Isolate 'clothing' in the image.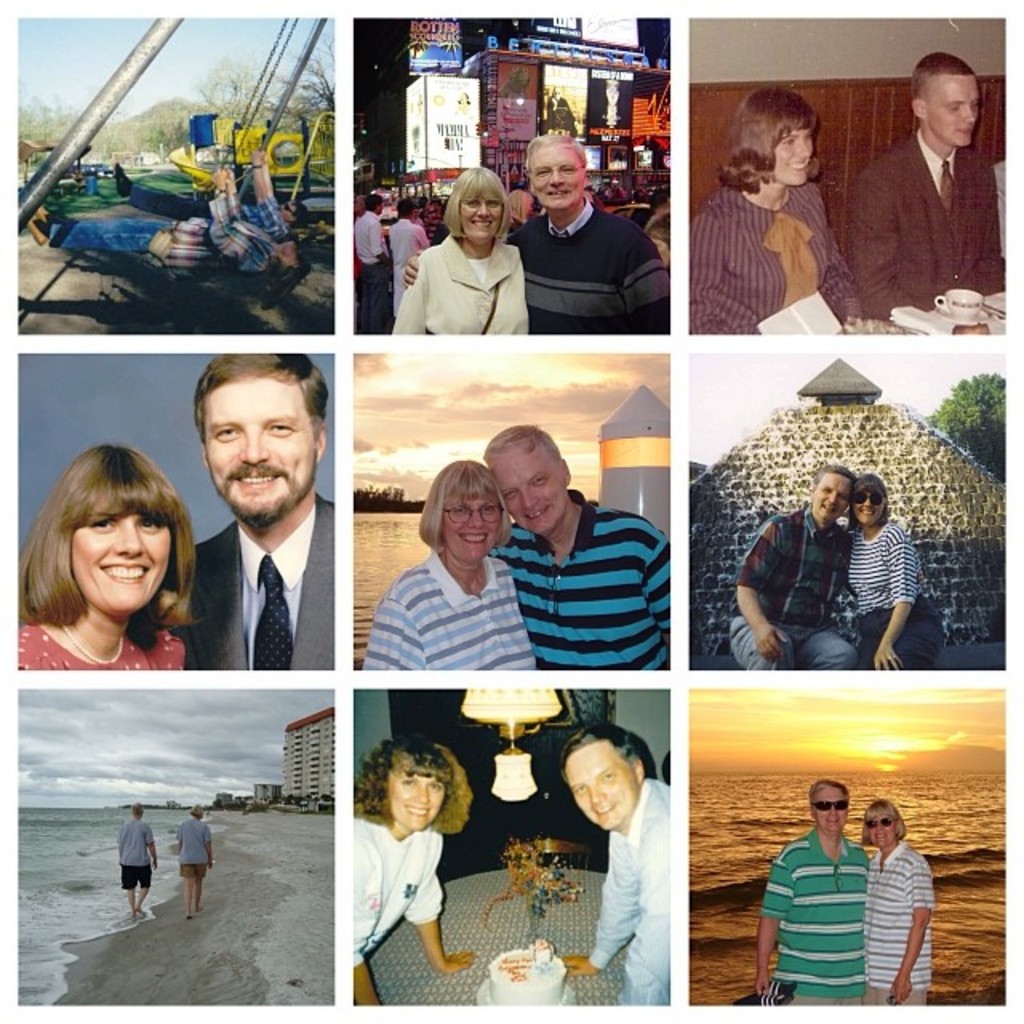
Isolated region: {"left": 114, "top": 814, "right": 155, "bottom": 883}.
